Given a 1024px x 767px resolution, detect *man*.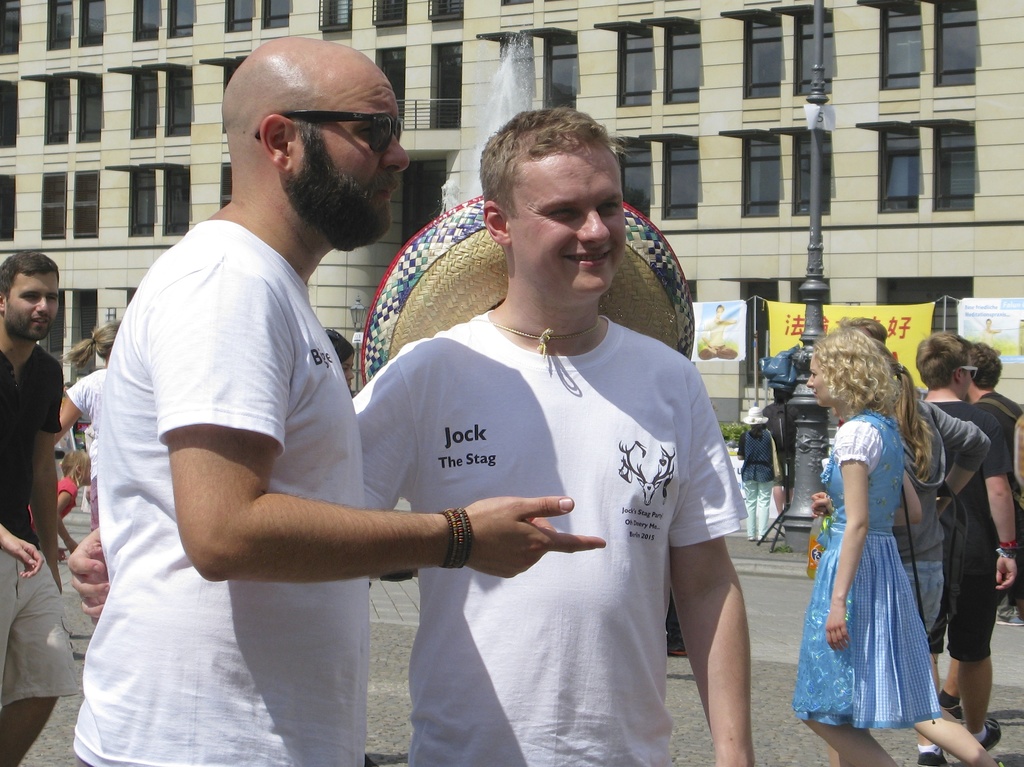
rect(915, 333, 1017, 766).
